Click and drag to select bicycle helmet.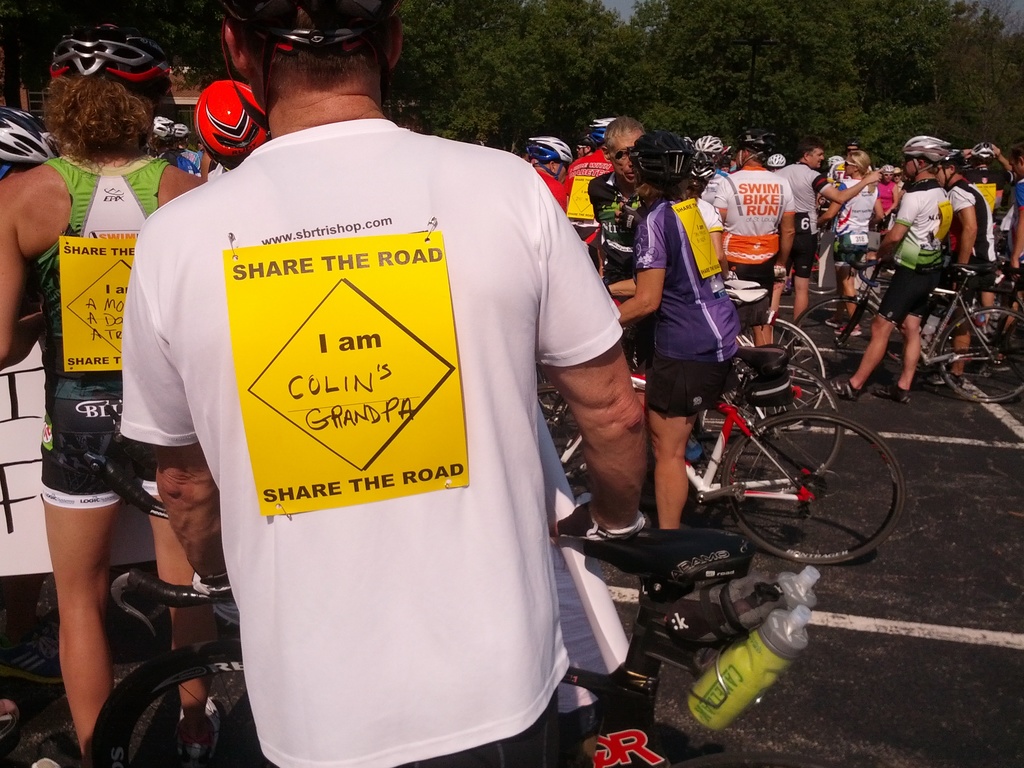
Selection: [185,79,266,170].
